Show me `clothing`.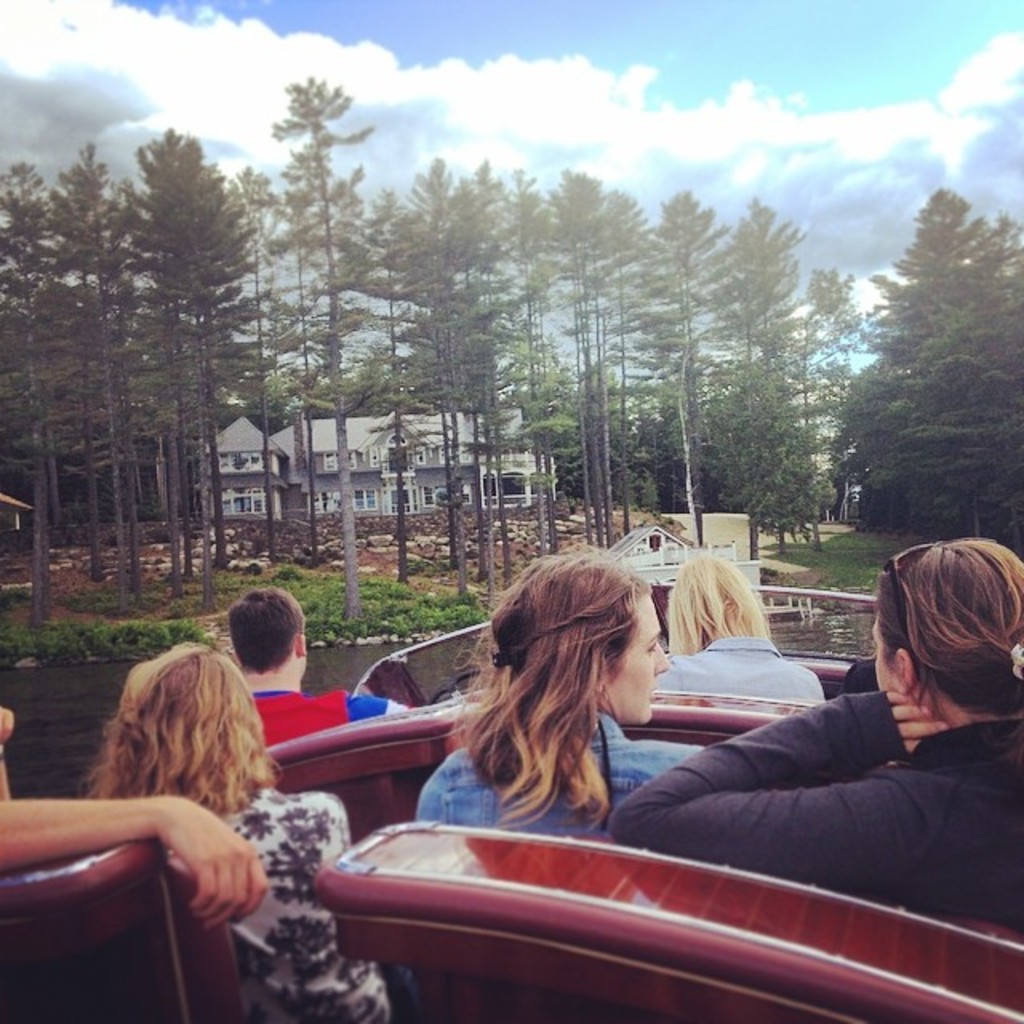
`clothing` is here: [621, 651, 1023, 914].
